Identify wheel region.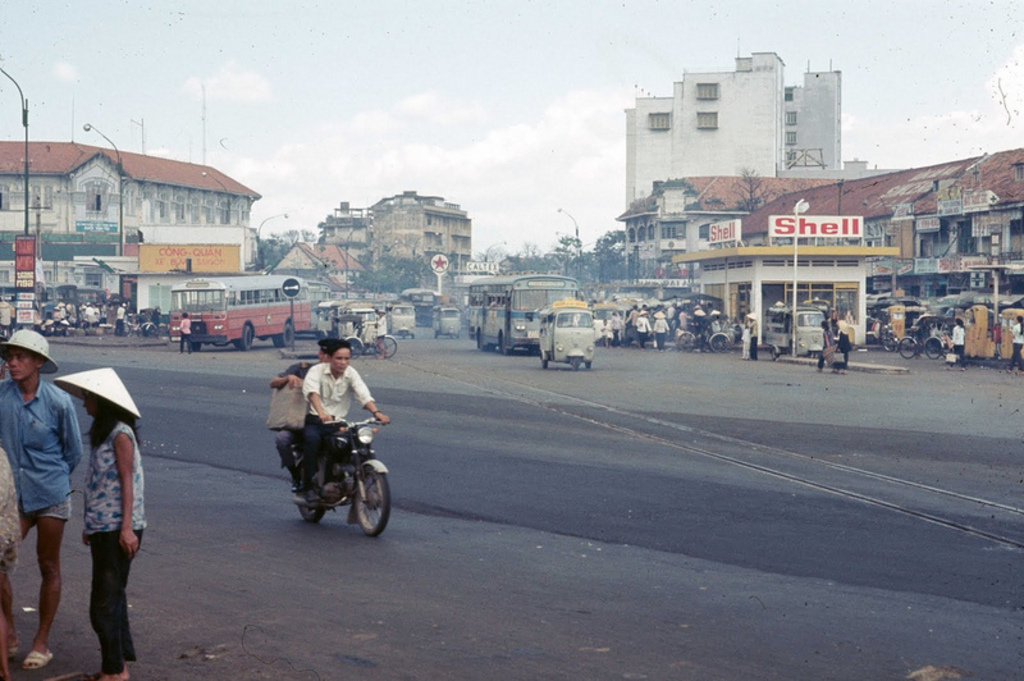
Region: crop(353, 458, 392, 534).
